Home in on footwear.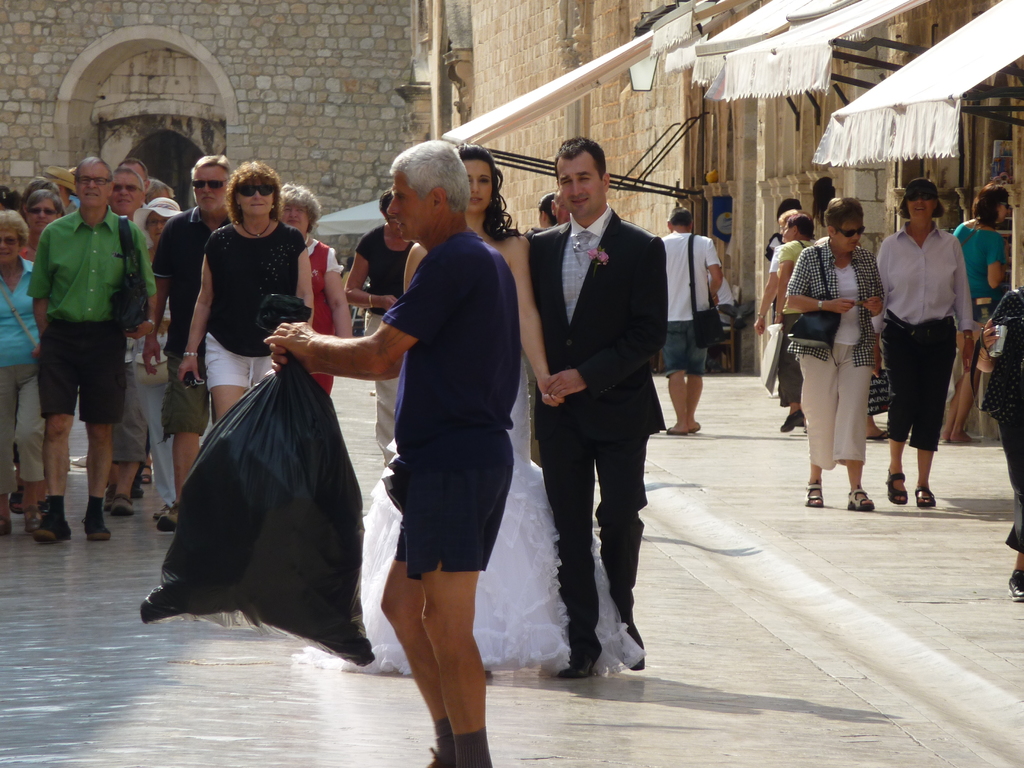
Homed in at (139, 467, 152, 485).
